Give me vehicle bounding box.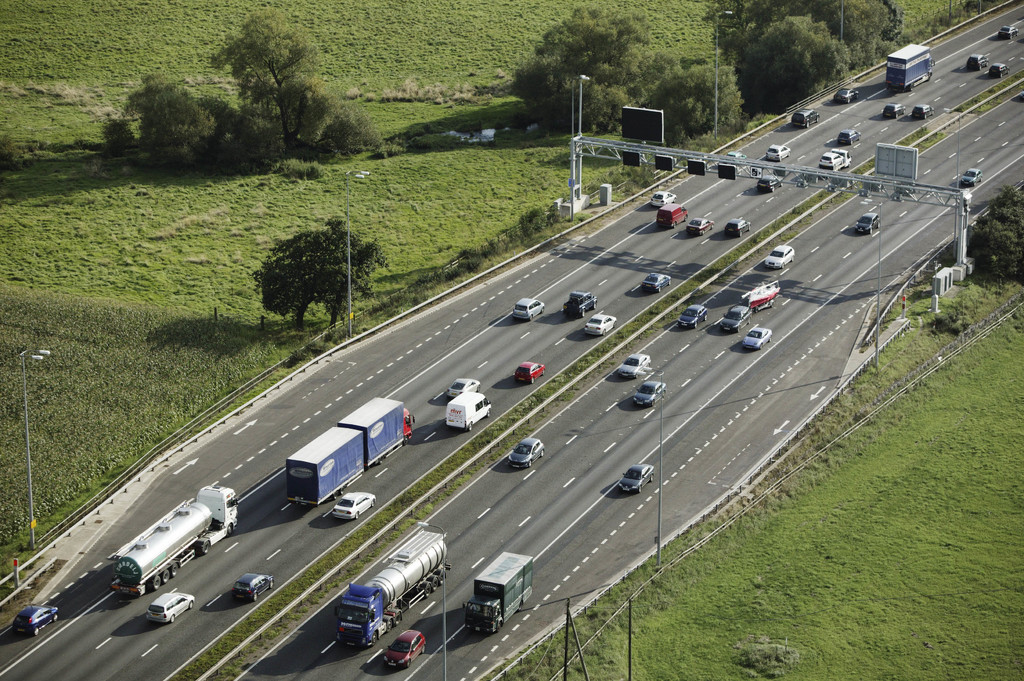
x1=328, y1=530, x2=451, y2=650.
